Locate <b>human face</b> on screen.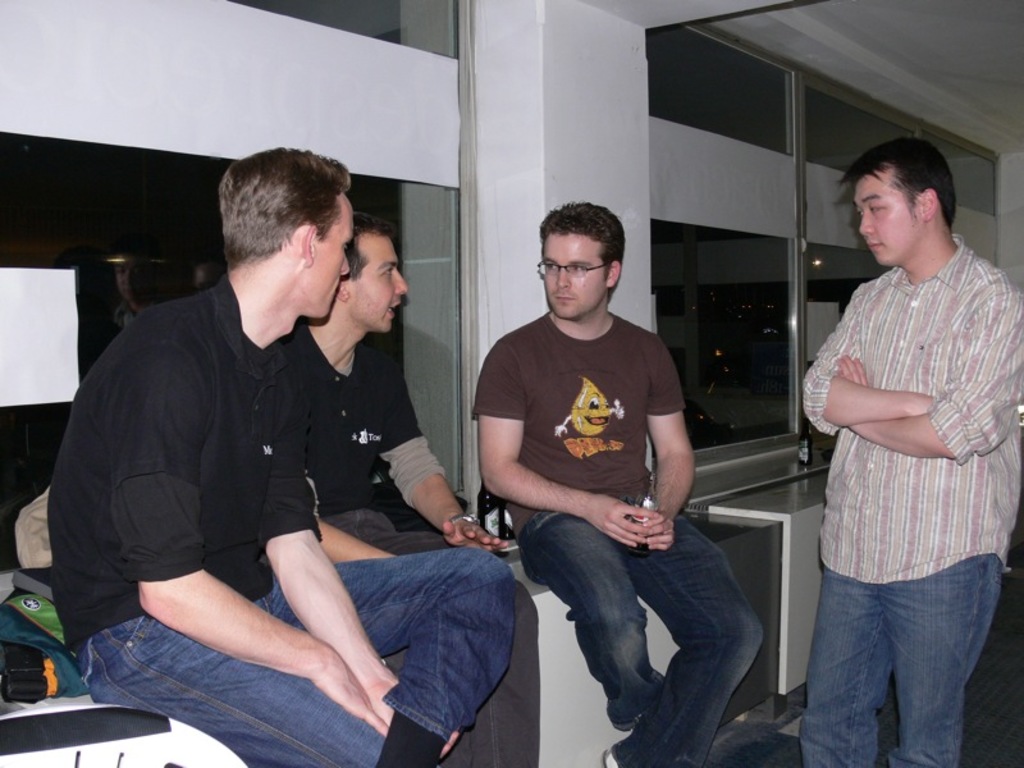
On screen at [851, 165, 925, 265].
